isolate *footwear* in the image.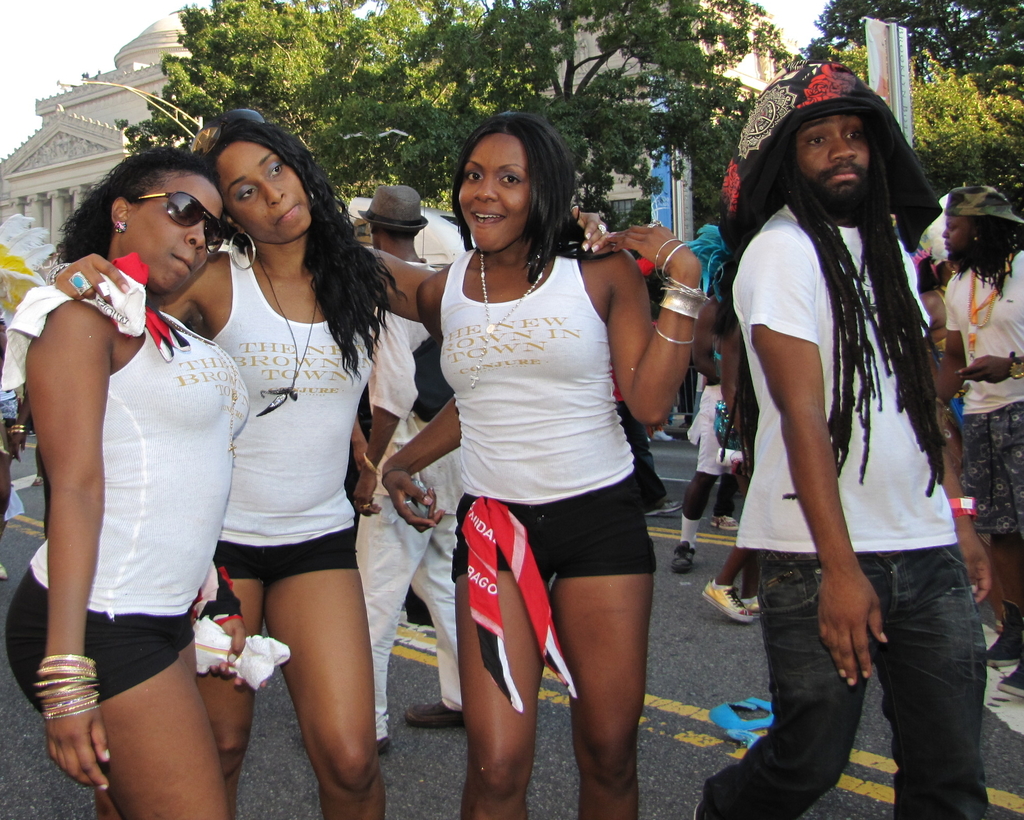
Isolated region: l=380, t=736, r=387, b=755.
